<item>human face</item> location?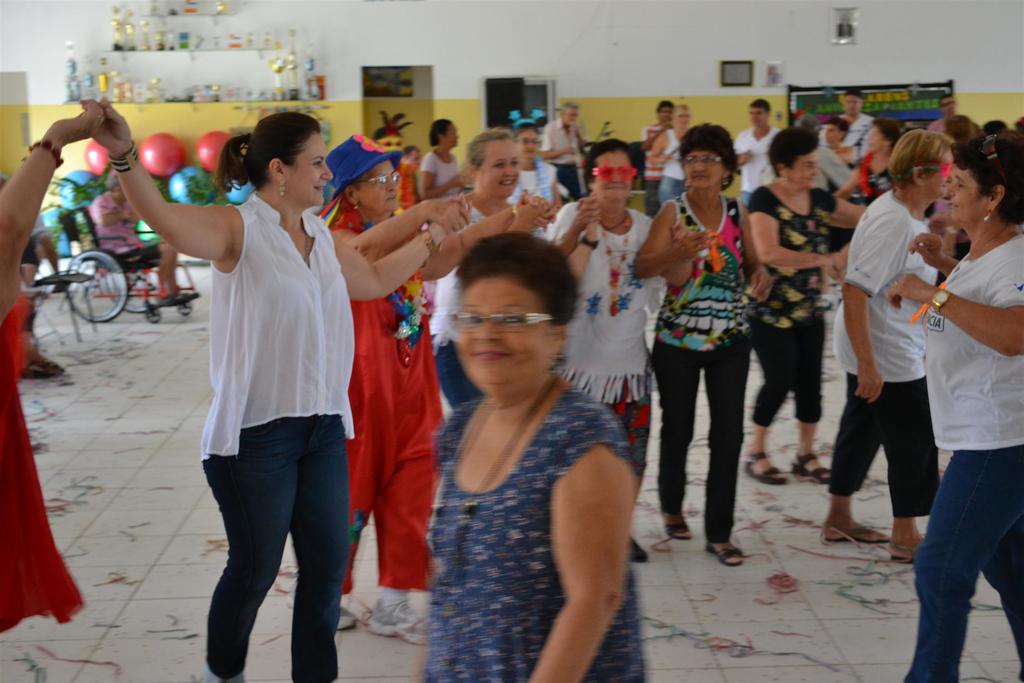
(444, 123, 458, 145)
